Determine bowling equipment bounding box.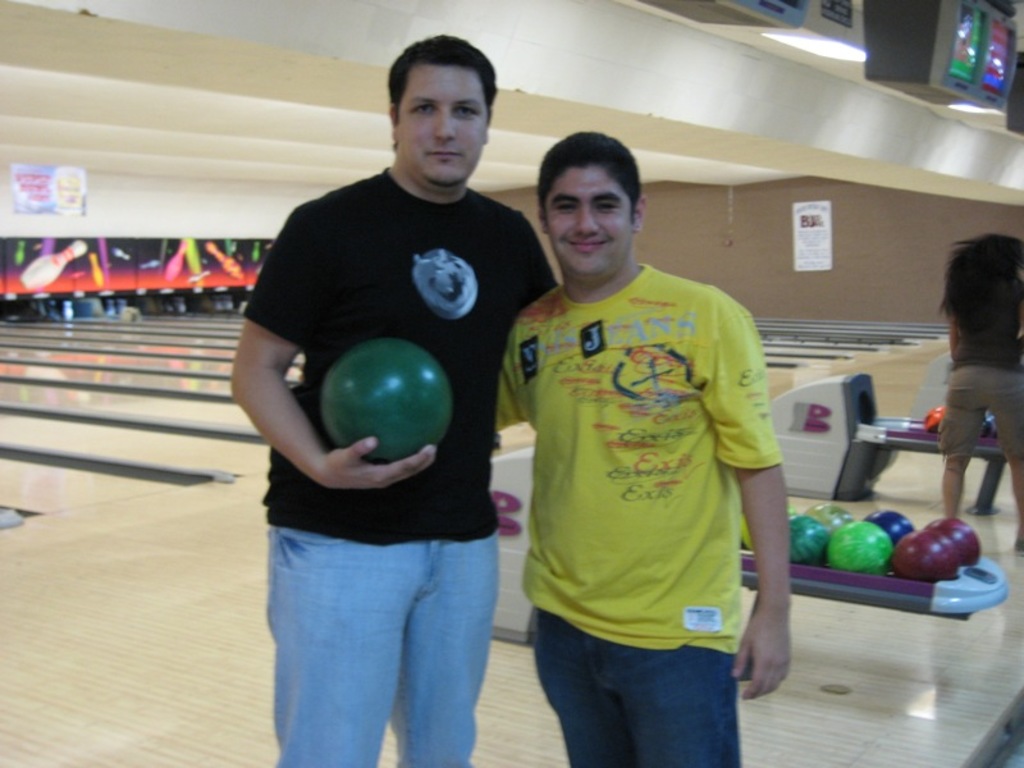
Determined: detection(247, 238, 262, 265).
